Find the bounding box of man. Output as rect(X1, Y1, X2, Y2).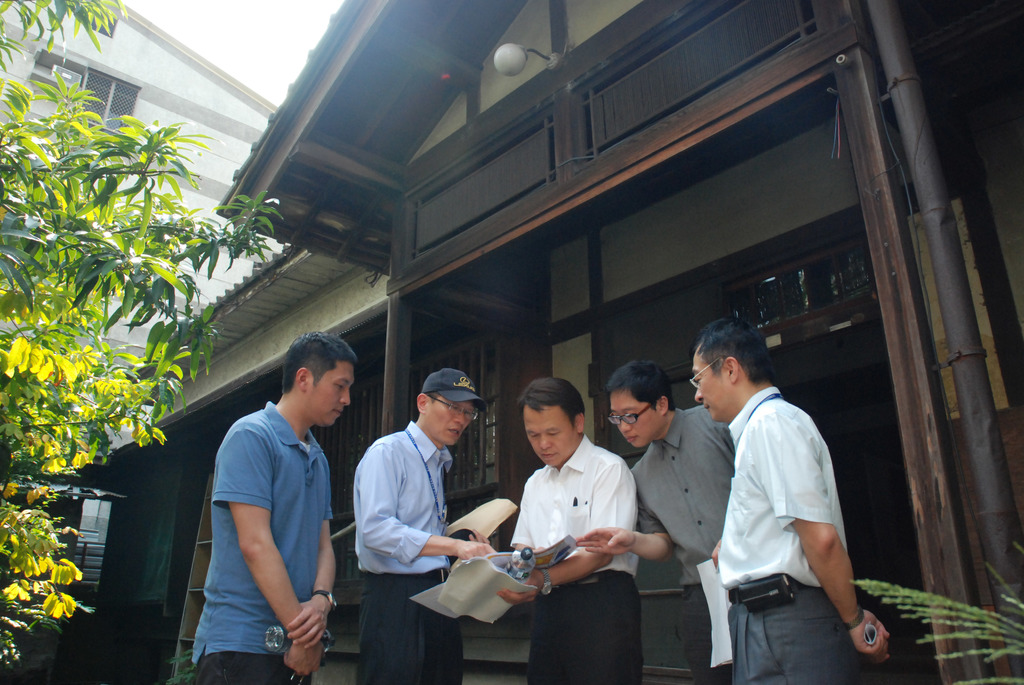
rect(196, 337, 359, 684).
